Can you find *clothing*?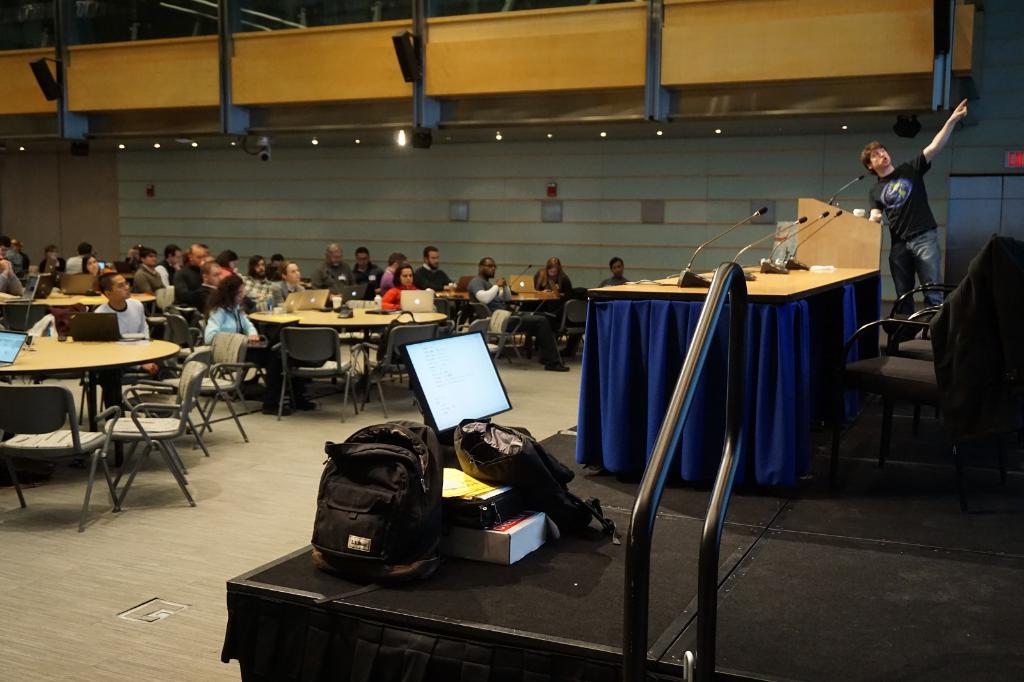
Yes, bounding box: rect(172, 262, 205, 345).
